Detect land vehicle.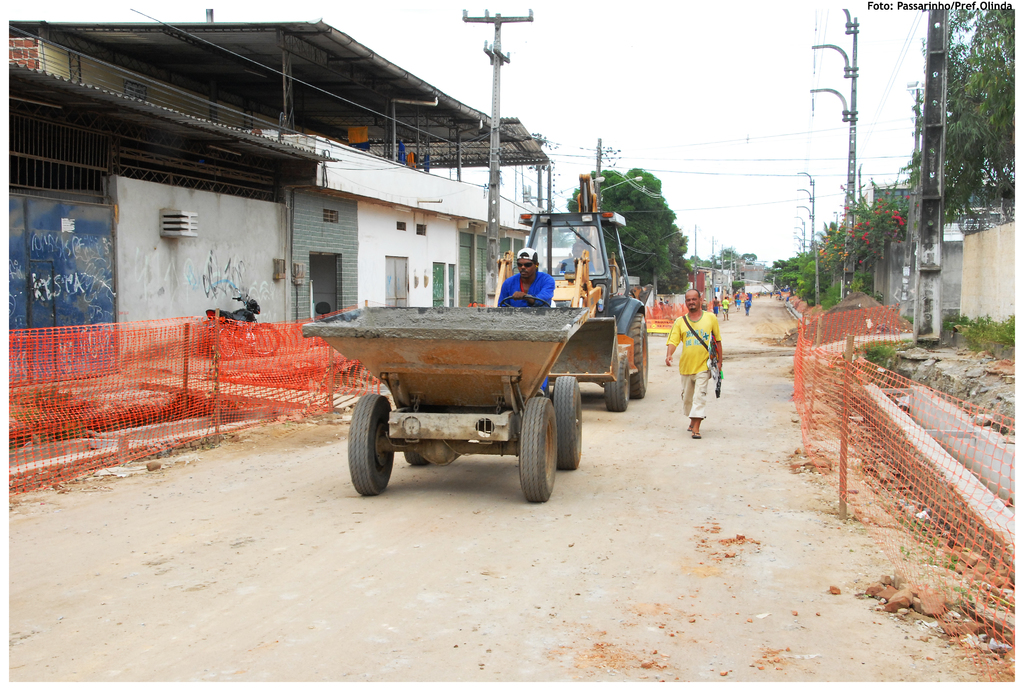
Detected at x1=303 y1=291 x2=591 y2=502.
